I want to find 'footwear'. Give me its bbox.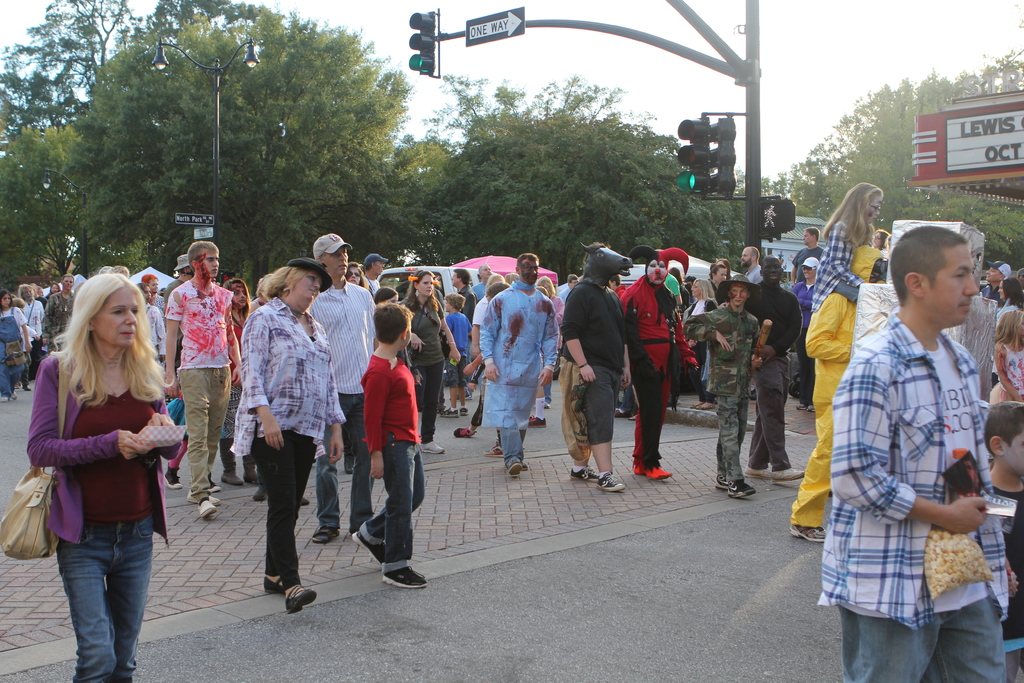
bbox=(745, 470, 774, 479).
